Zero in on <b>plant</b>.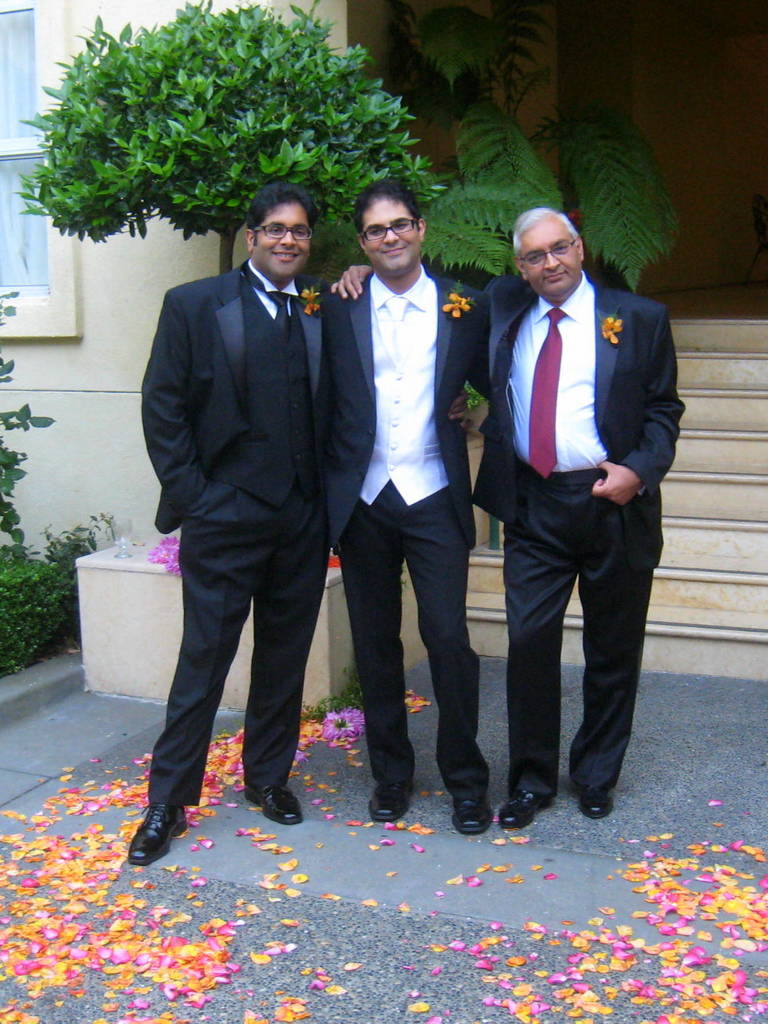
Zeroed in: BBox(17, 0, 427, 283).
